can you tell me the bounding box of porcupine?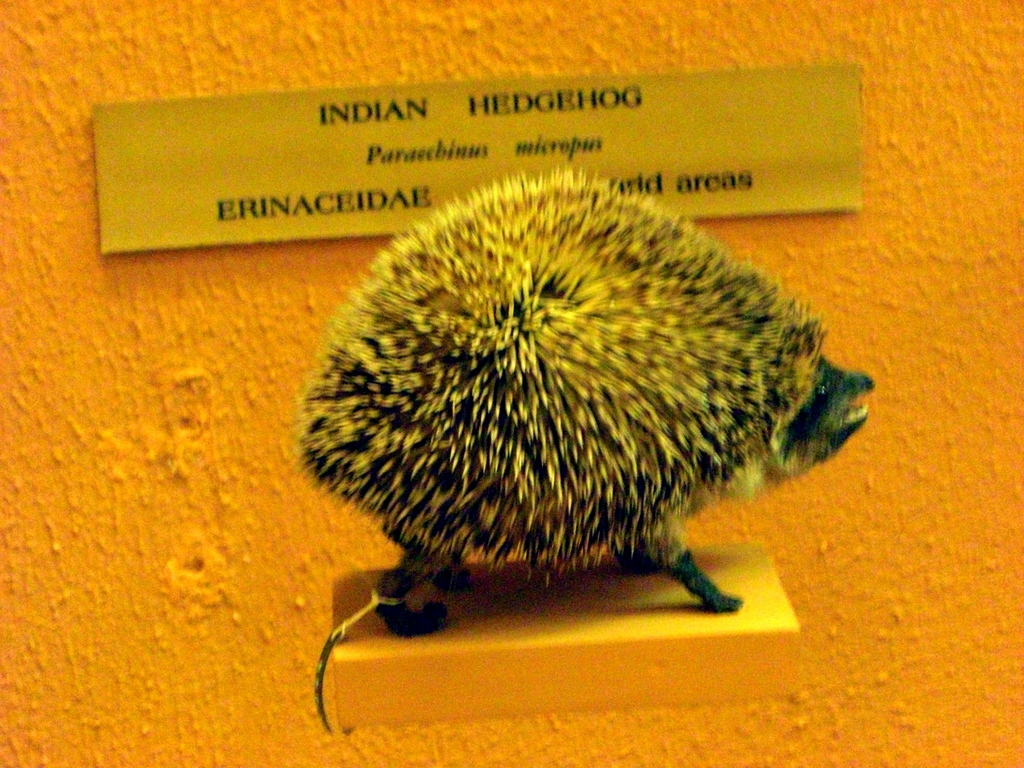
(x1=298, y1=182, x2=864, y2=598).
